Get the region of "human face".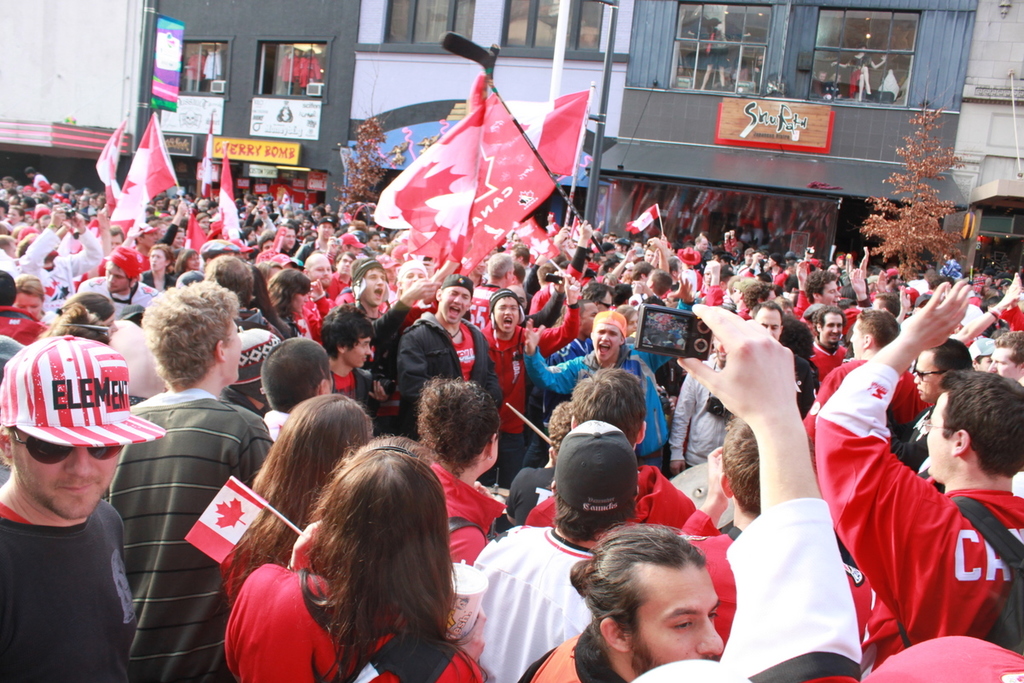
locate(924, 394, 953, 483).
